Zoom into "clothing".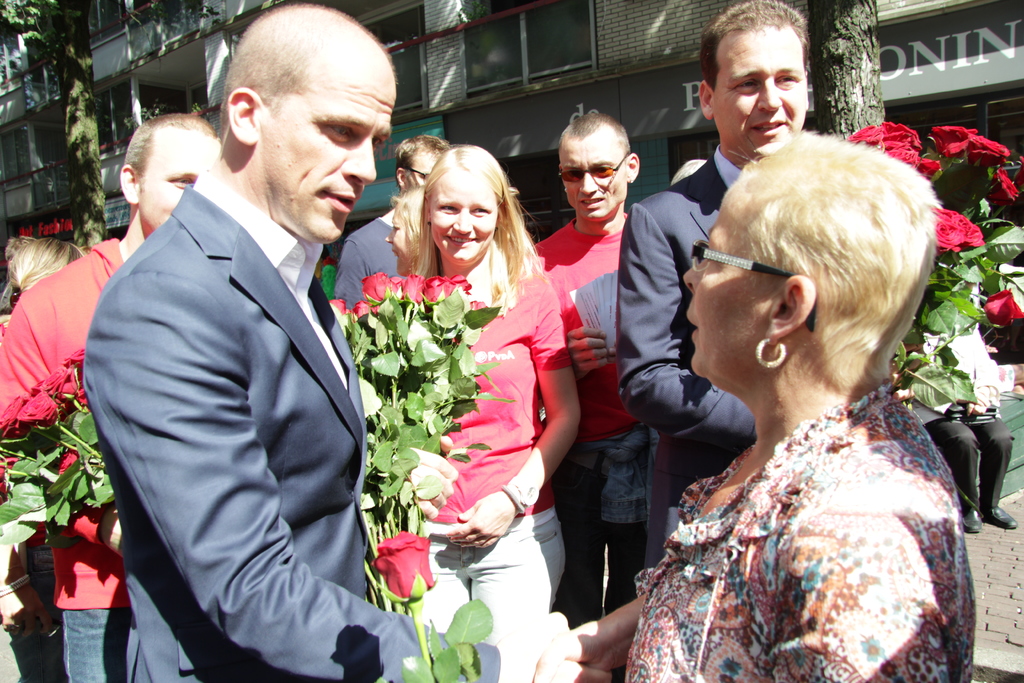
Zoom target: [0, 229, 125, 682].
